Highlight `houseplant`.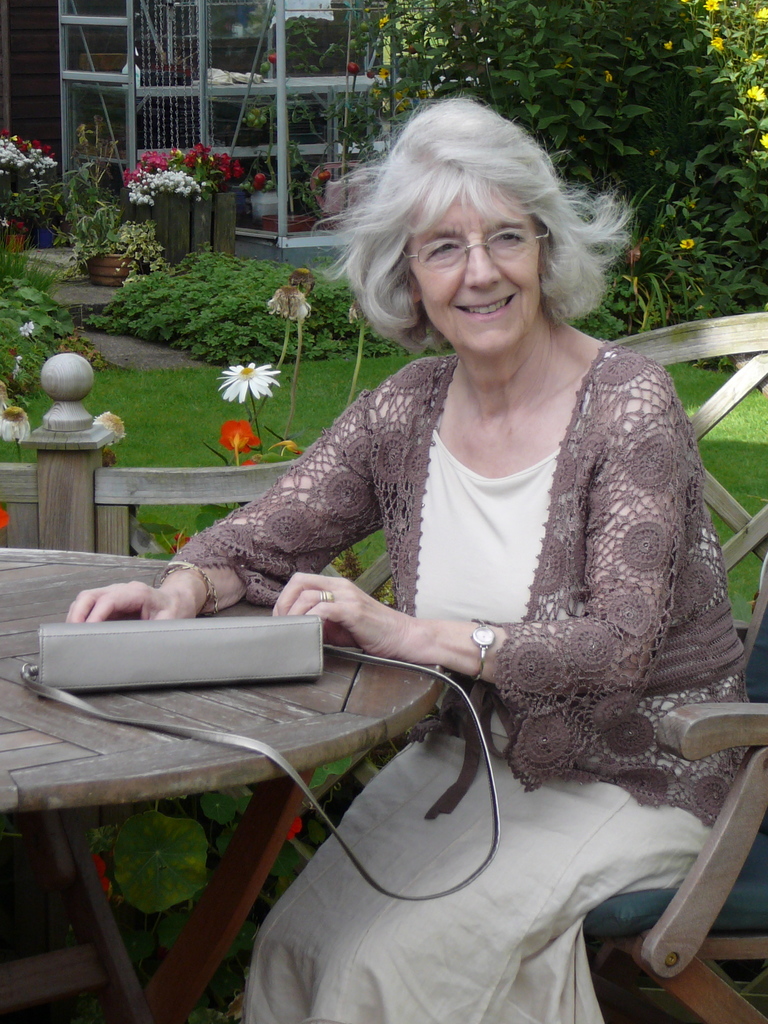
Highlighted region: <box>43,168,151,292</box>.
